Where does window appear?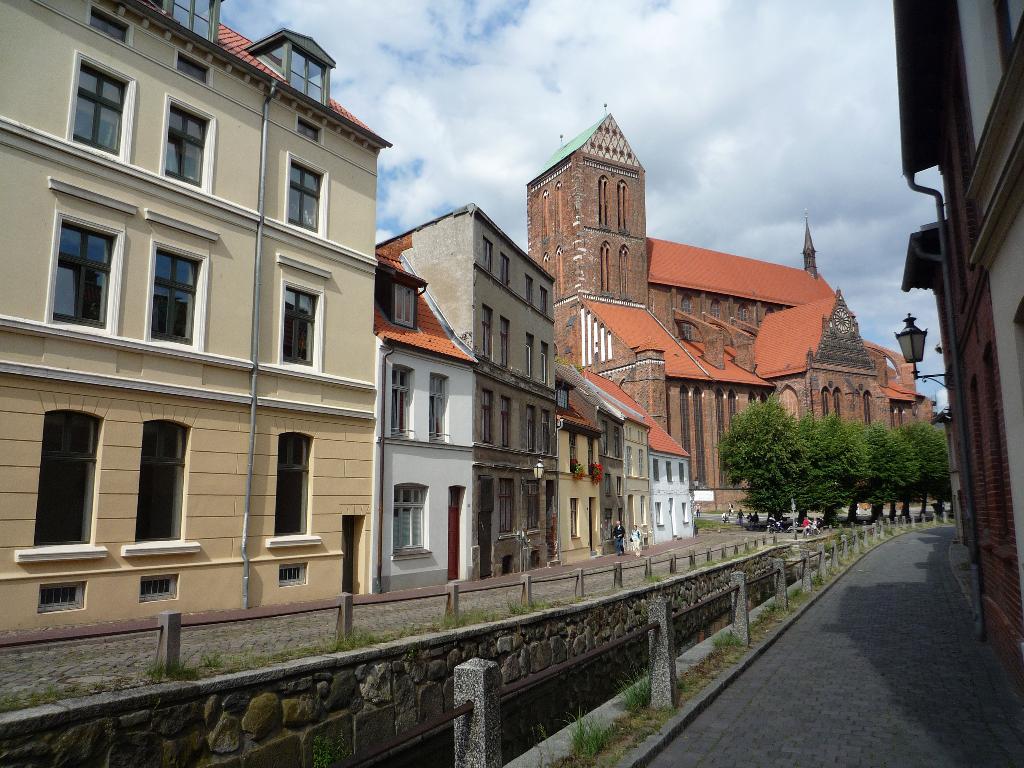
Appears at box(389, 281, 422, 332).
